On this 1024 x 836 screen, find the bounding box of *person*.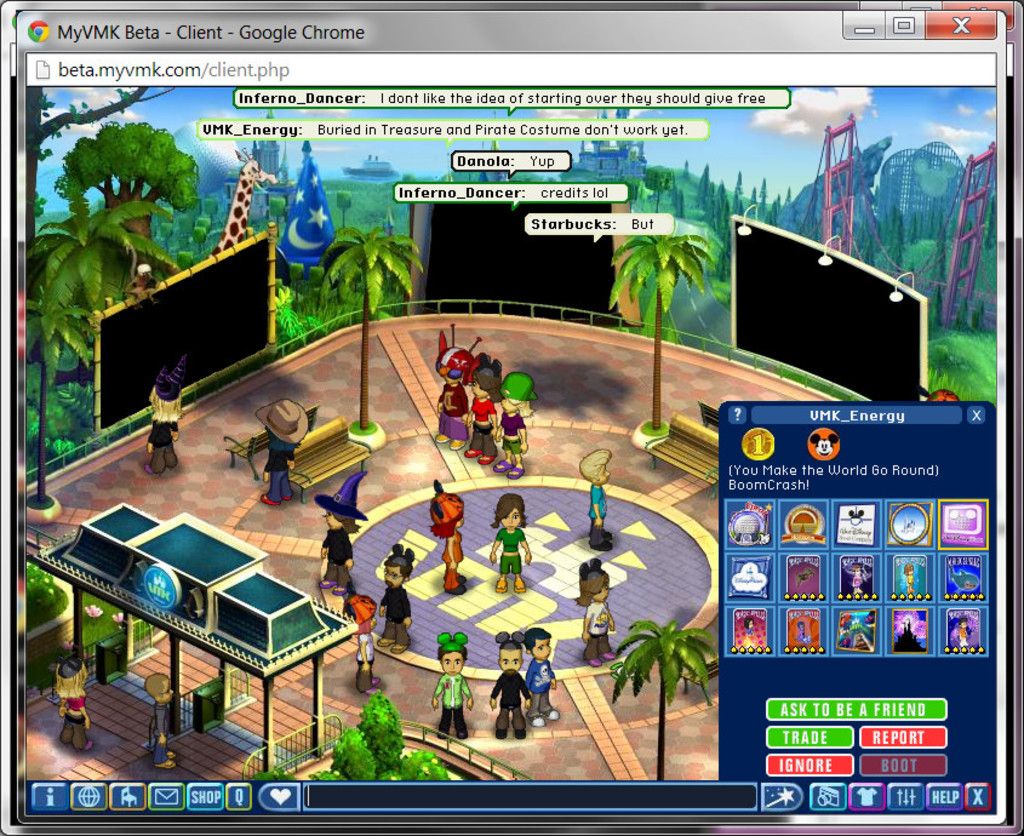
Bounding box: (x1=578, y1=552, x2=613, y2=665).
